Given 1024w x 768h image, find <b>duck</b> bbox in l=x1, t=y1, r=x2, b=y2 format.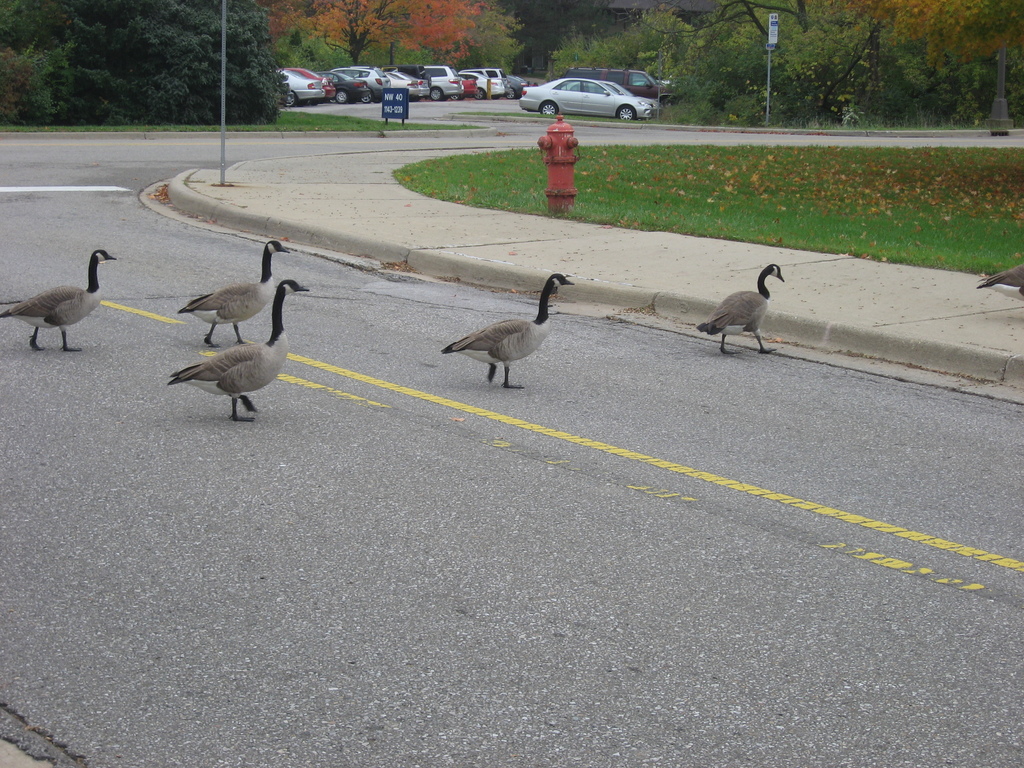
l=443, t=275, r=576, b=392.
